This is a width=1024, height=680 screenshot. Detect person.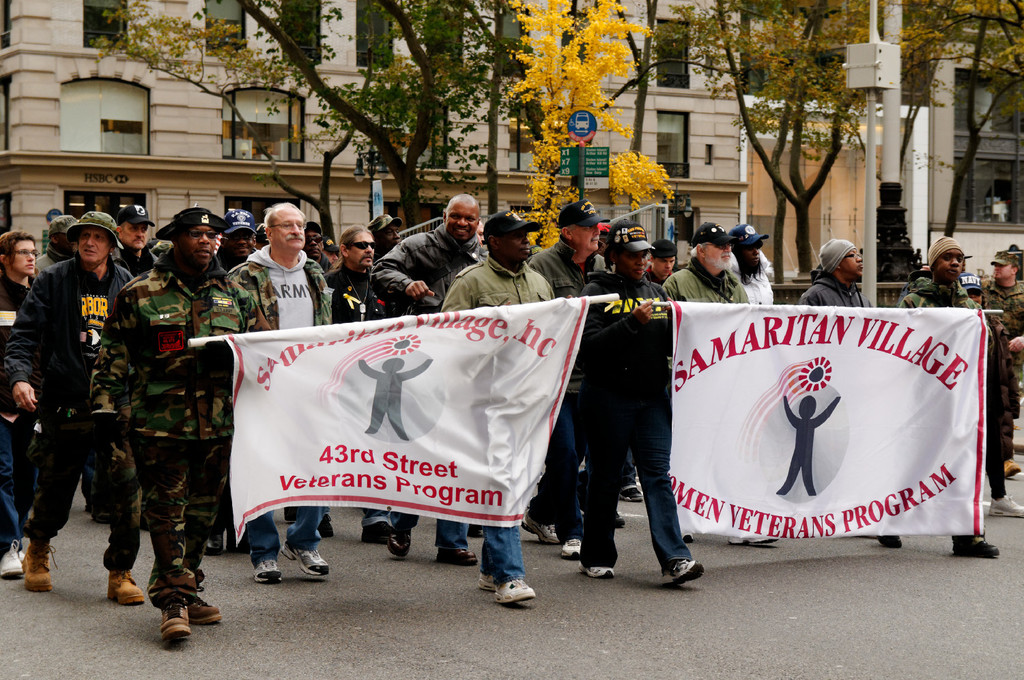
[x1=989, y1=242, x2=1023, y2=475].
